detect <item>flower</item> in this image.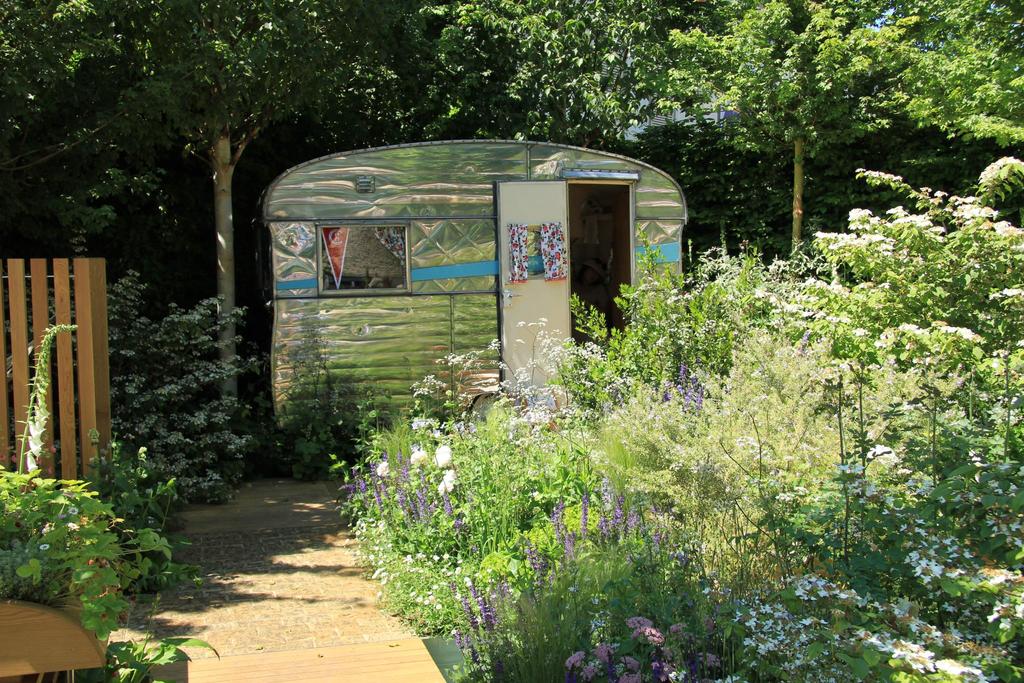
Detection: <bbox>67, 501, 84, 518</bbox>.
